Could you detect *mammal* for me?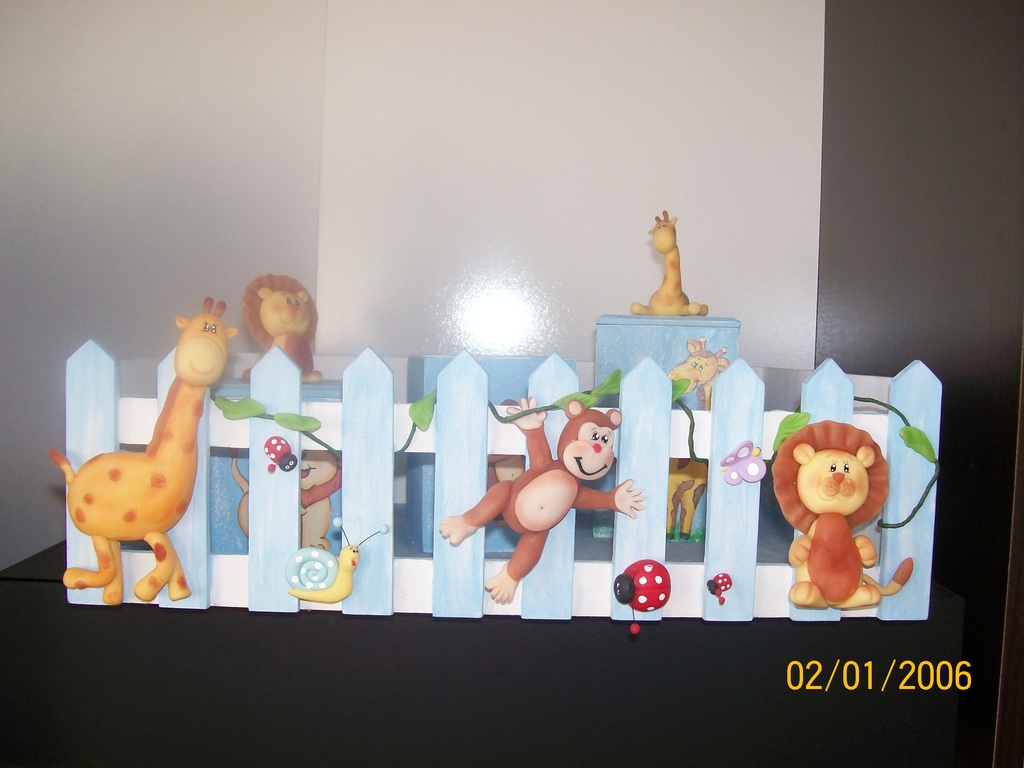
Detection result: pyautogui.locateOnScreen(246, 271, 330, 381).
